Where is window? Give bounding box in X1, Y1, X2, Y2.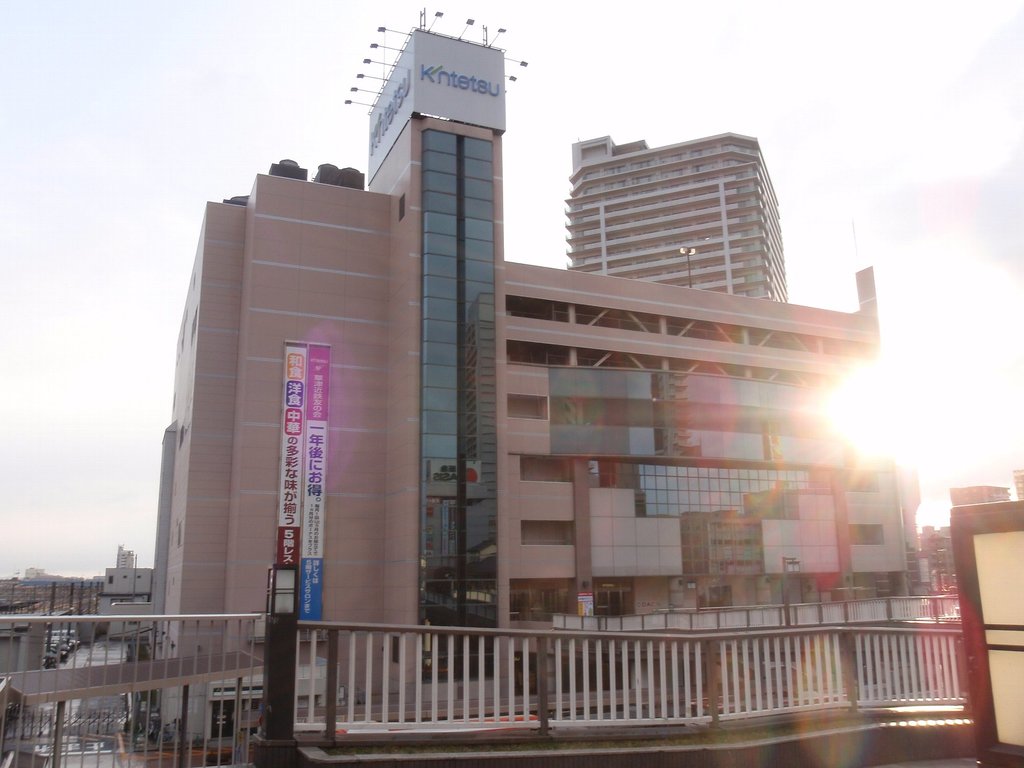
111, 600, 132, 603.
